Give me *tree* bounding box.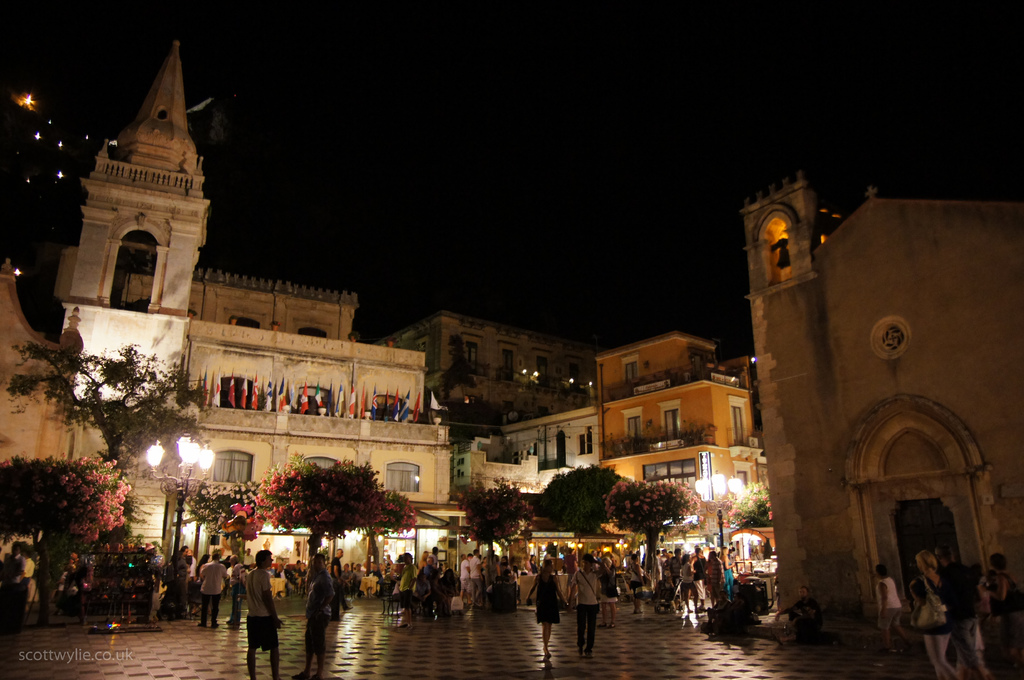
179:480:254:576.
